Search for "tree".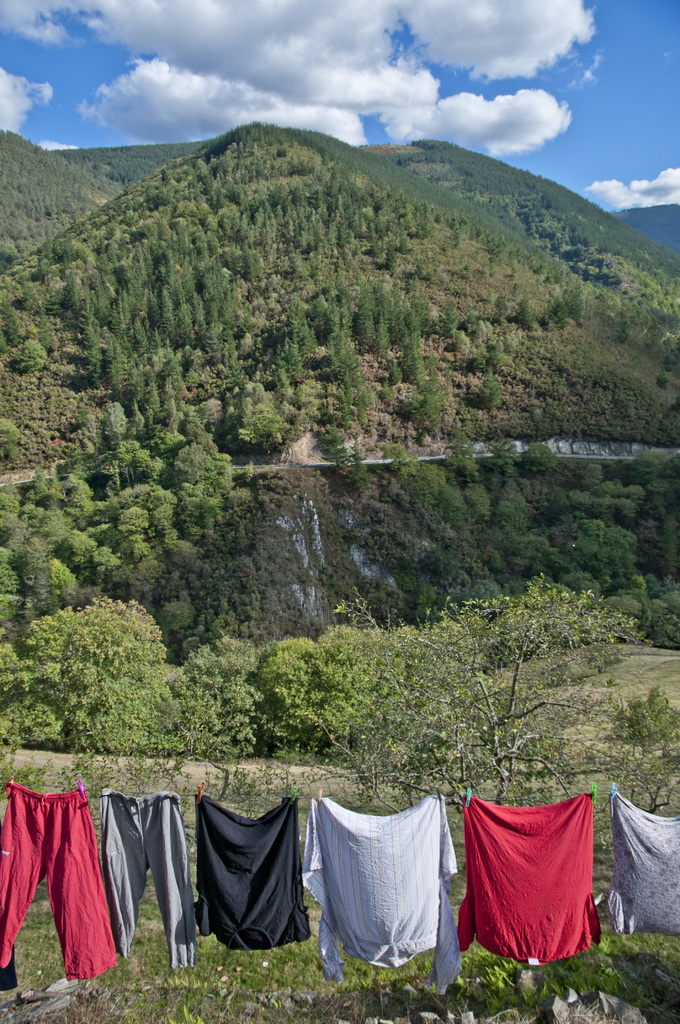
Found at Rect(318, 571, 640, 826).
